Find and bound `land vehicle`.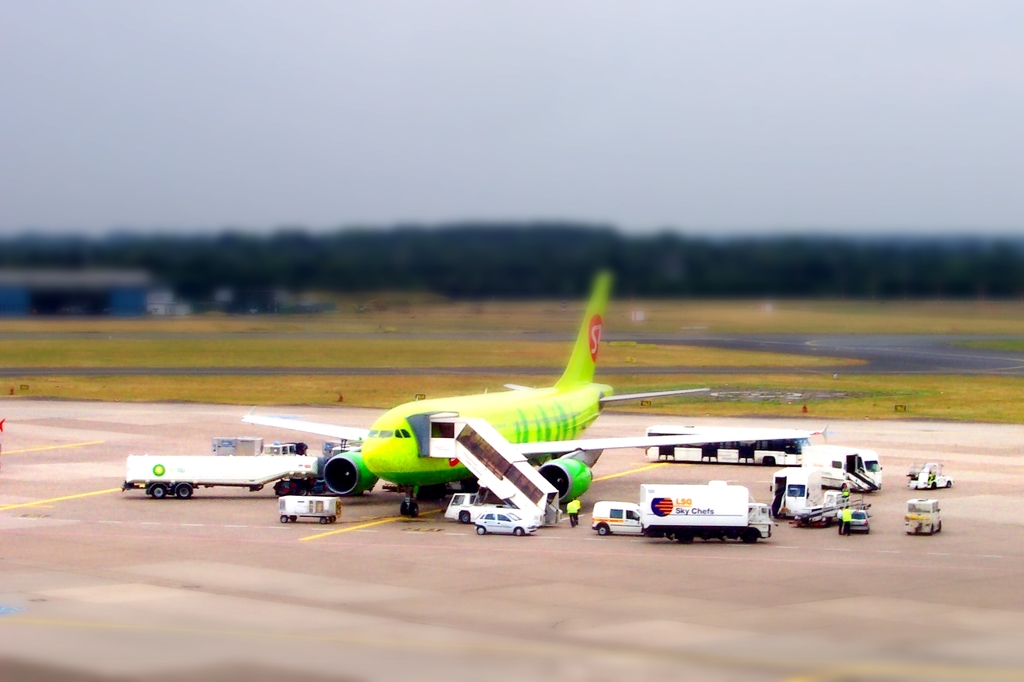
Bound: (906, 460, 954, 493).
